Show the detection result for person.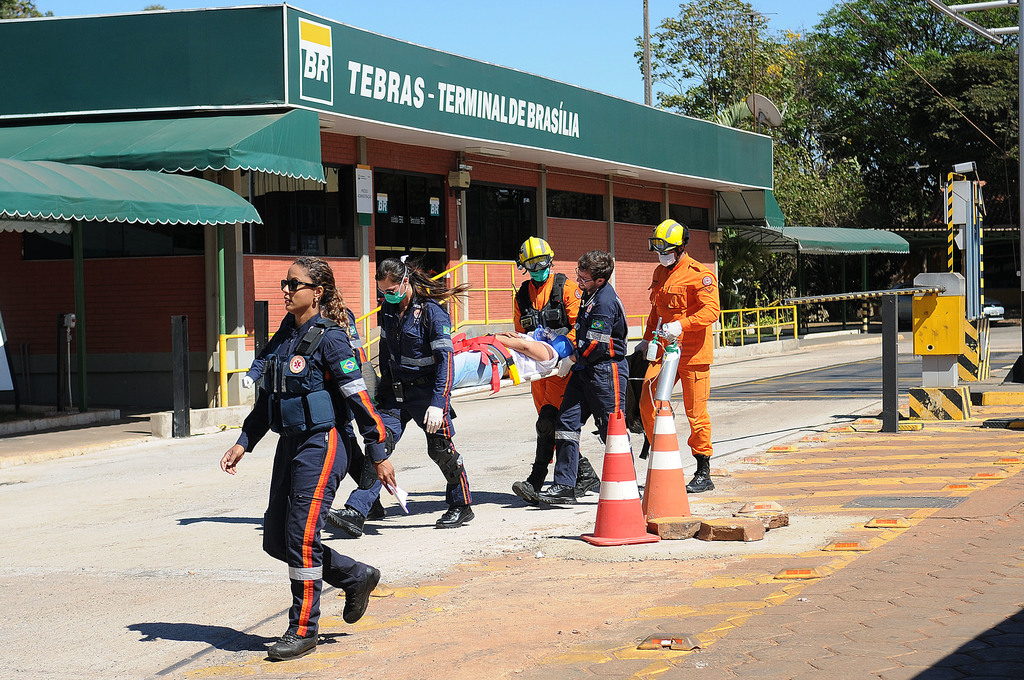
{"left": 636, "top": 219, "right": 719, "bottom": 491}.
